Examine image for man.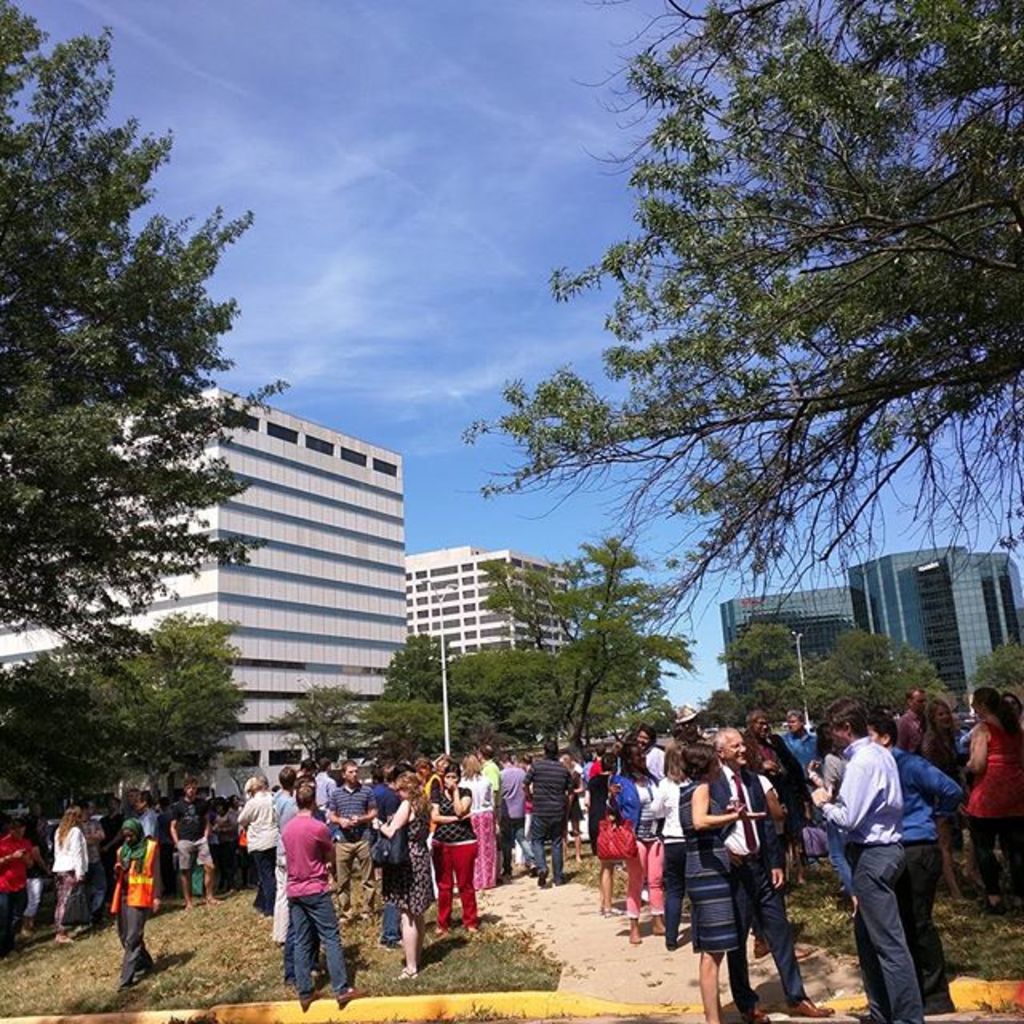
Examination result: 702 722 835 1021.
